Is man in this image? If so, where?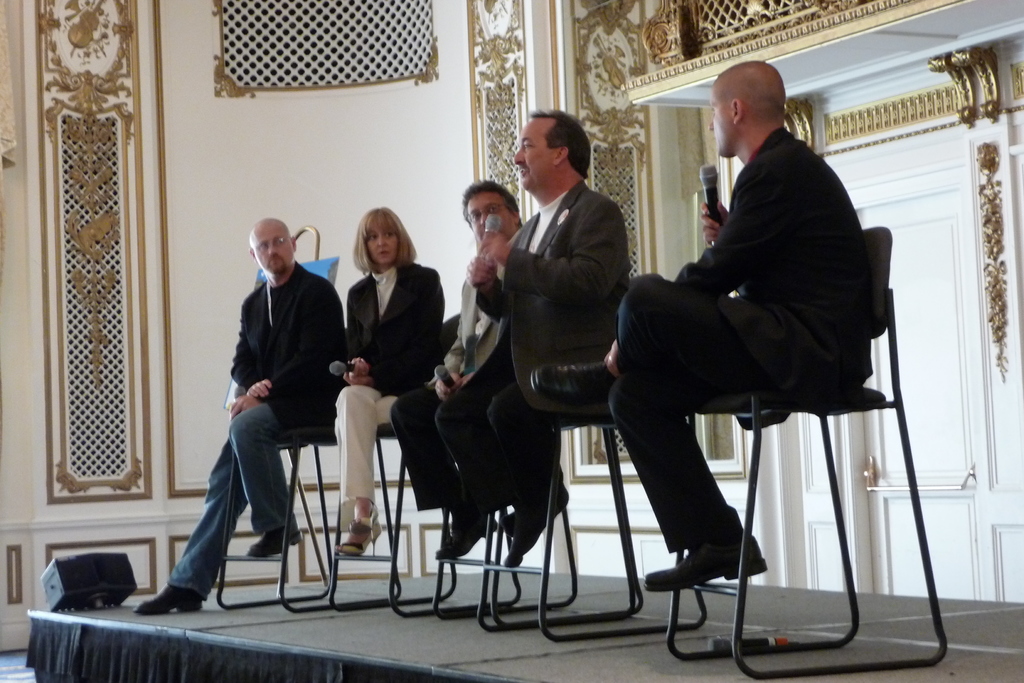
Yes, at Rect(134, 217, 340, 612).
